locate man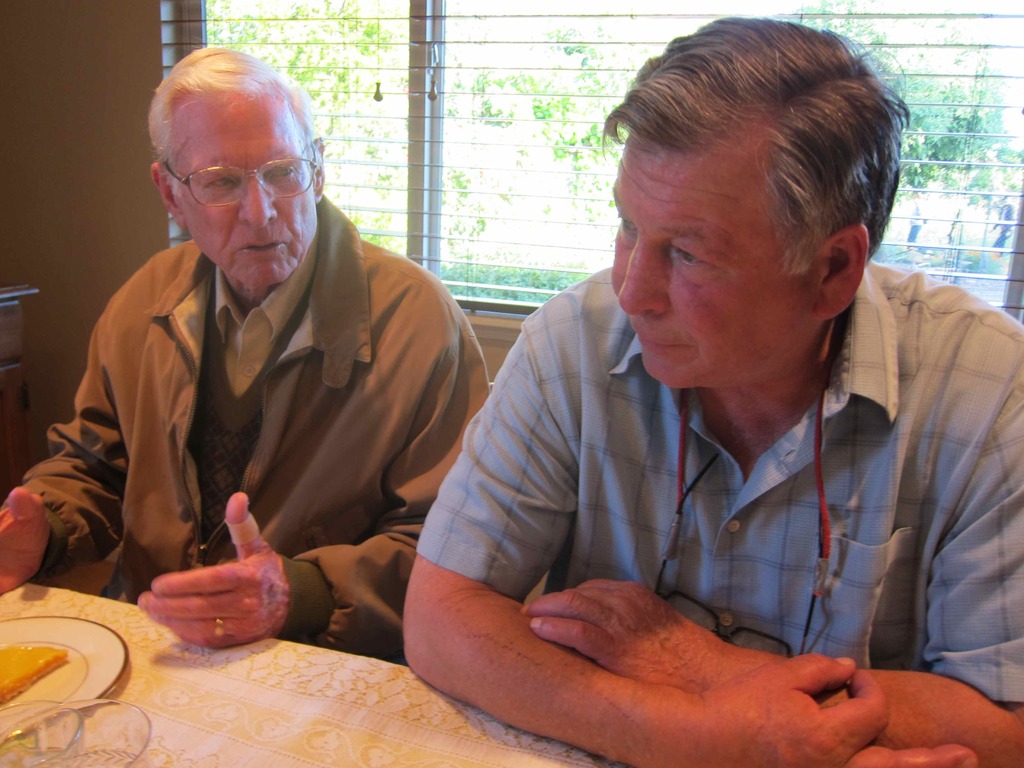
[988, 193, 1014, 254]
